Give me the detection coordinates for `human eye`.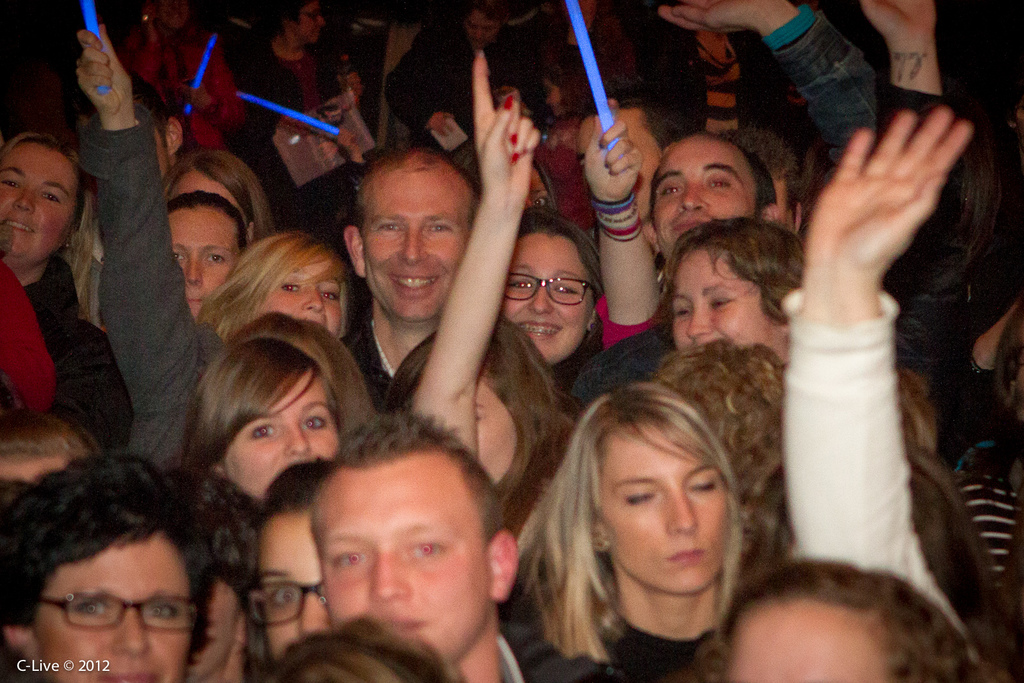
crop(173, 252, 188, 266).
